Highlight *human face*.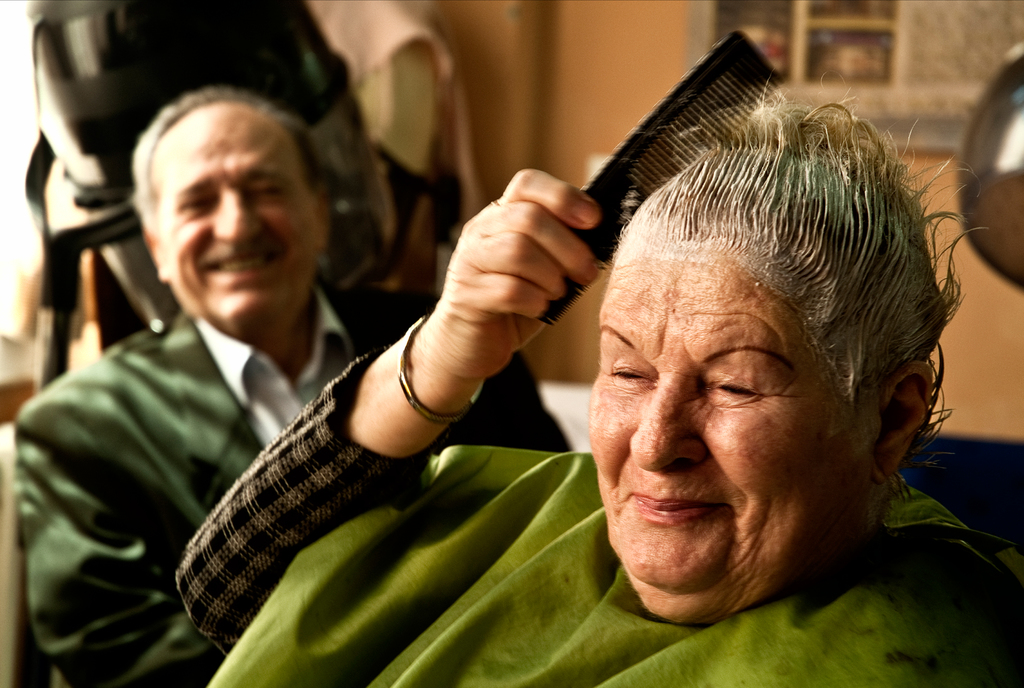
Highlighted region: [x1=149, y1=109, x2=325, y2=337].
